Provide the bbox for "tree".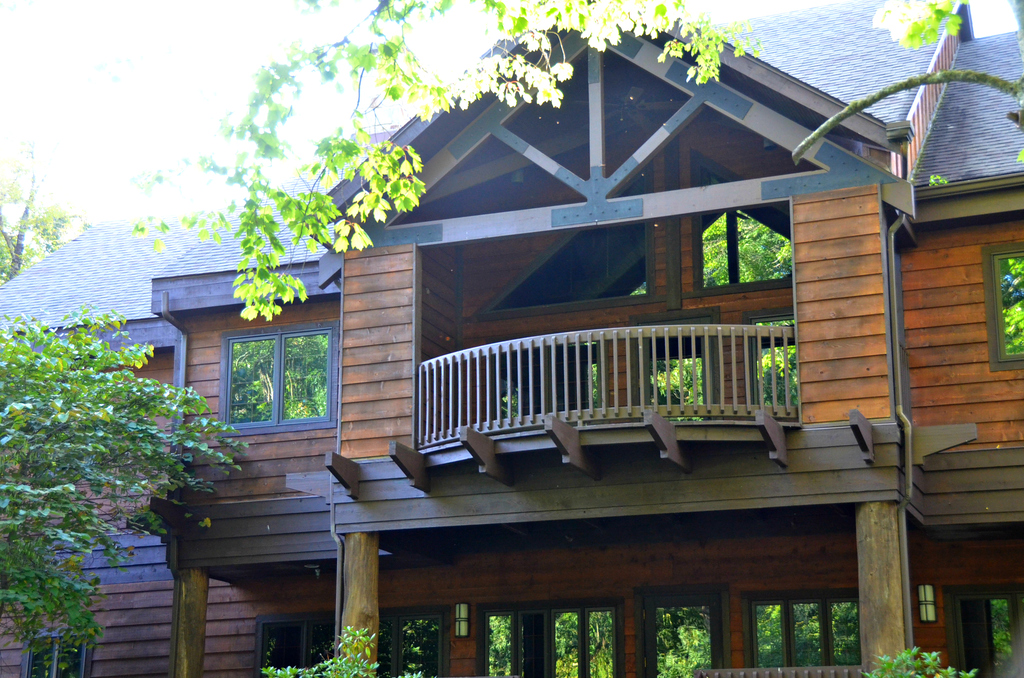
l=0, t=310, r=246, b=675.
